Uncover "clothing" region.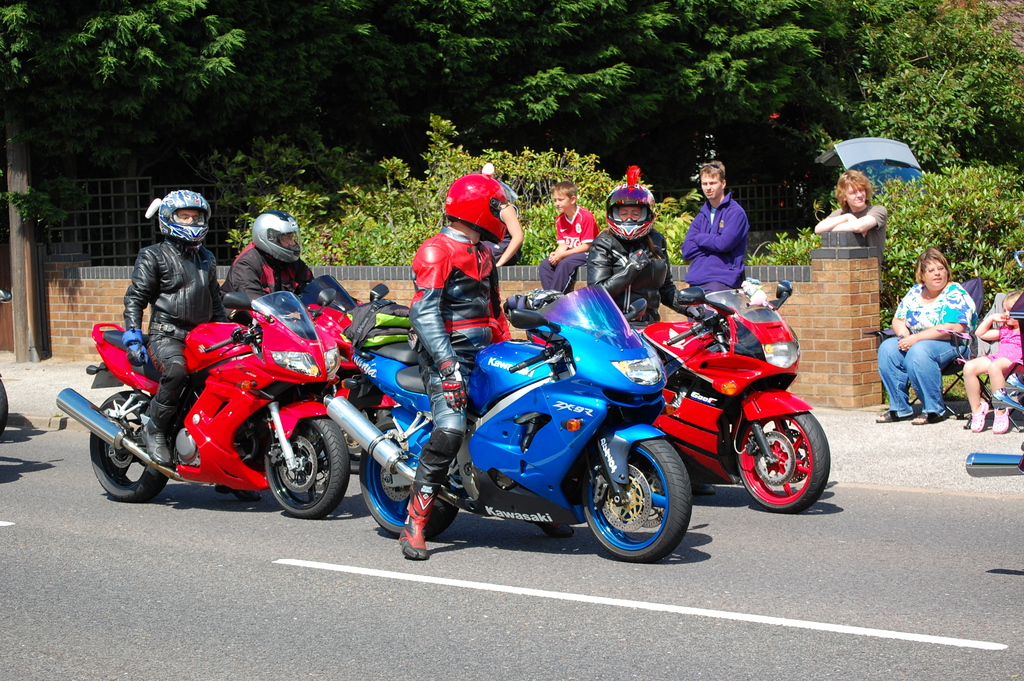
Uncovered: x1=536 y1=201 x2=601 y2=295.
